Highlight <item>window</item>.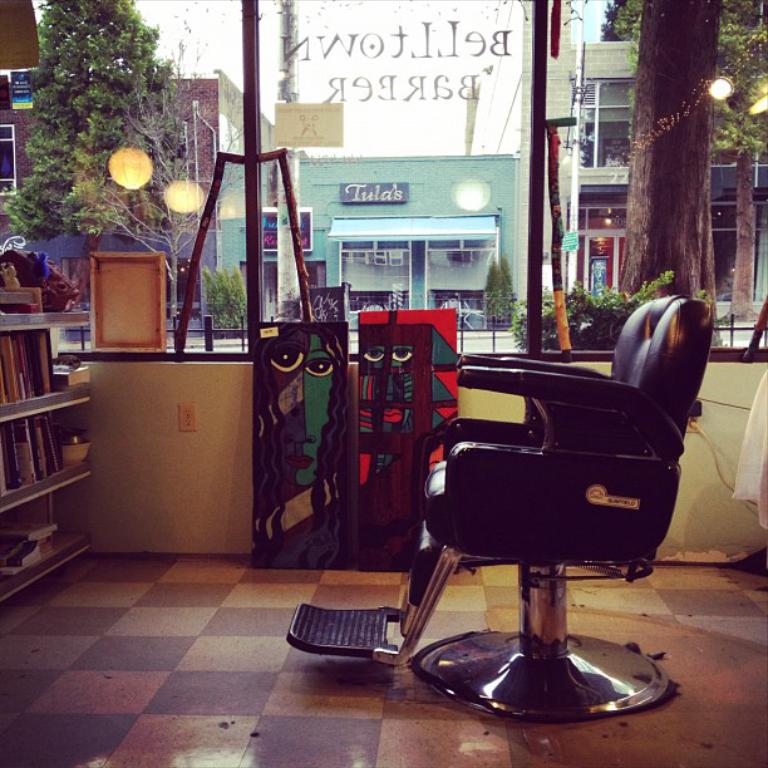
Highlighted region: Rect(0, 119, 21, 200).
